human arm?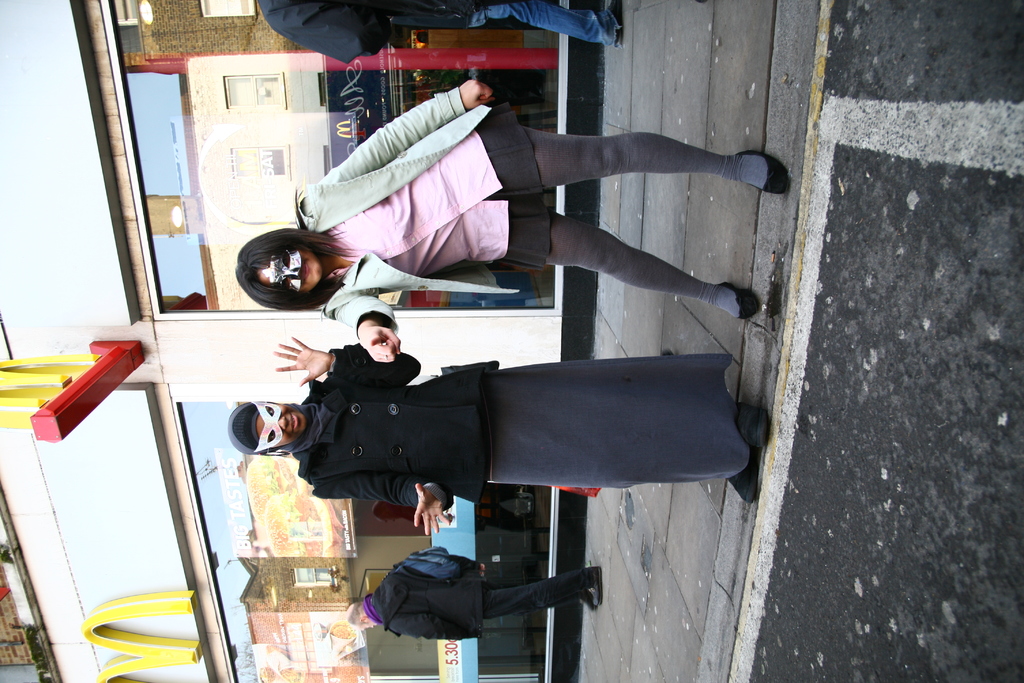
<region>312, 79, 493, 185</region>
